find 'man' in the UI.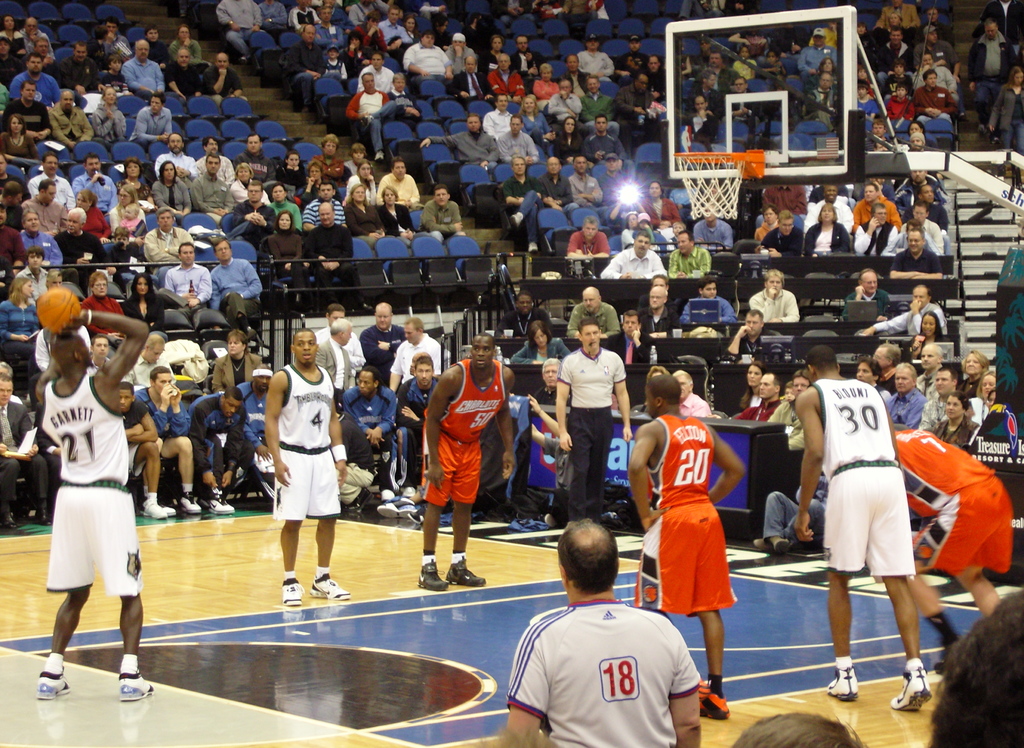
UI element at [188,154,237,219].
